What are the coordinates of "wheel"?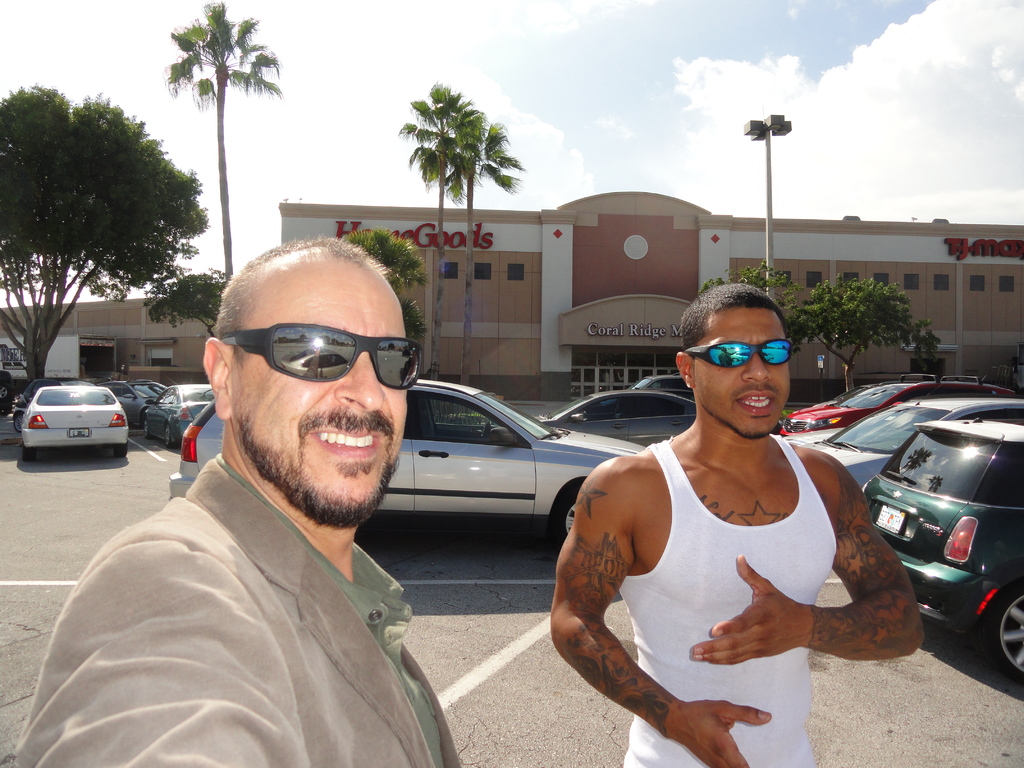
13:410:28:438.
